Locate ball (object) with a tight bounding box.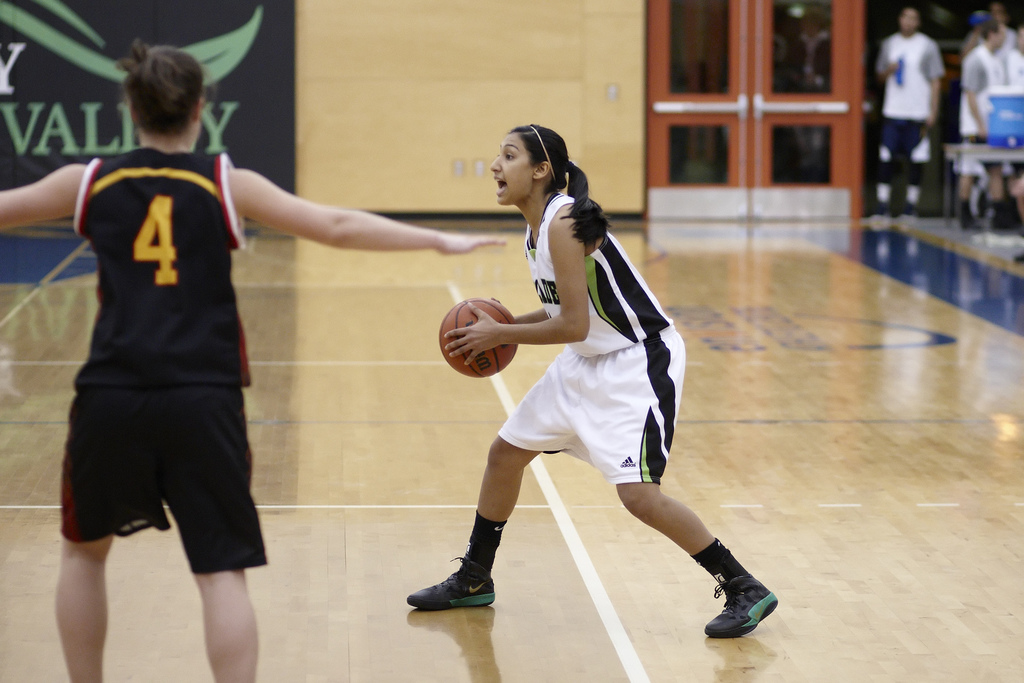
box=[437, 298, 516, 375].
